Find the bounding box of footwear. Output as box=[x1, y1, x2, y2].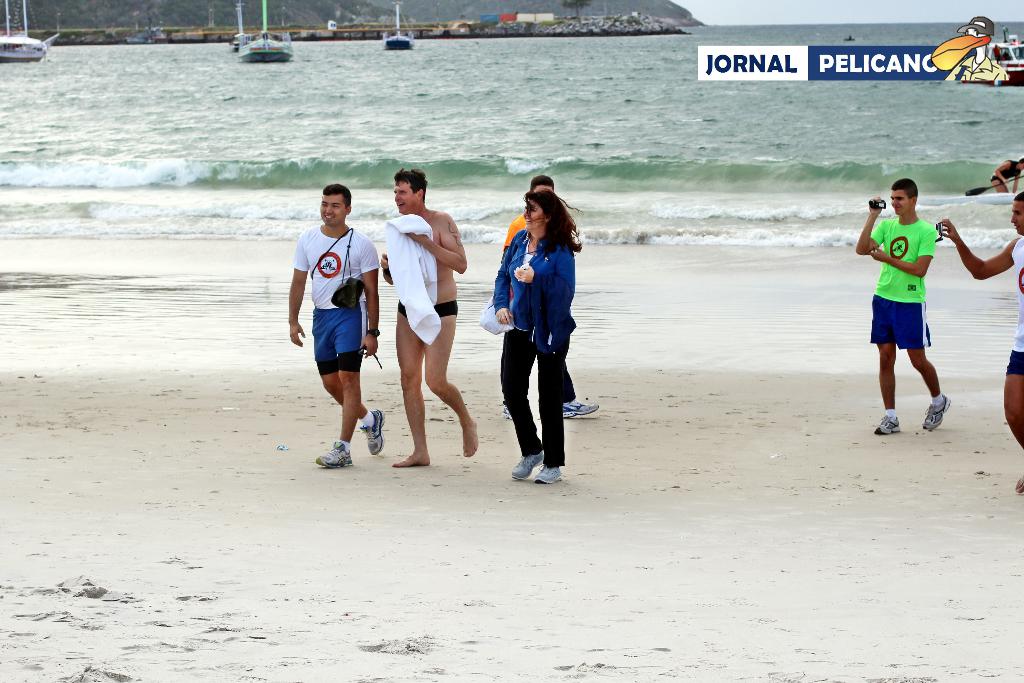
box=[927, 393, 953, 434].
